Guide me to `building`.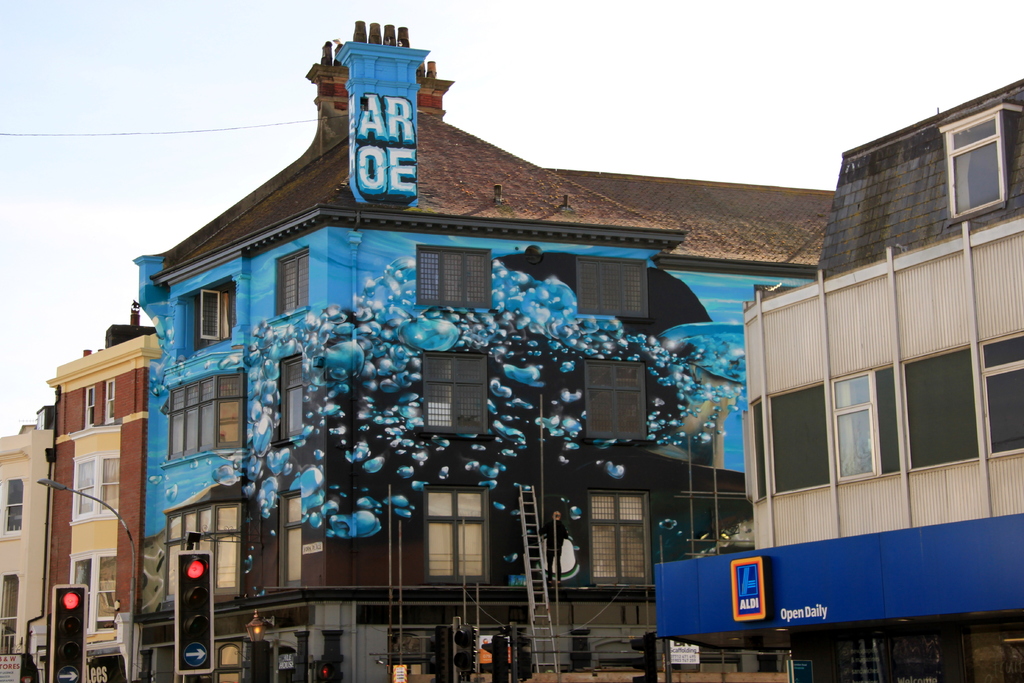
Guidance: bbox=[652, 76, 1023, 682].
